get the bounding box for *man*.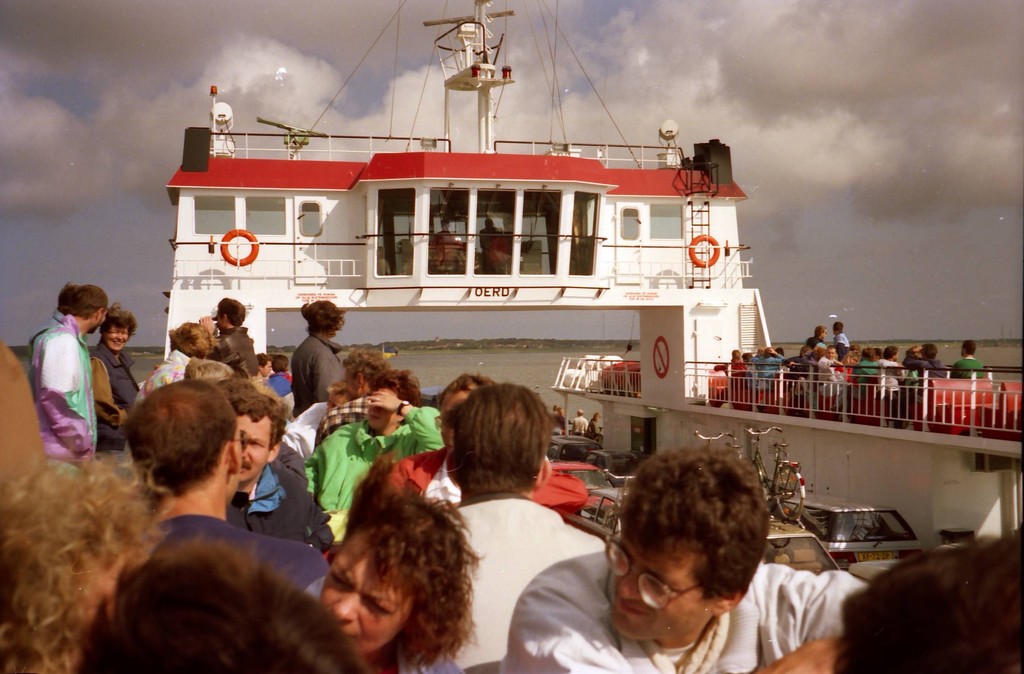
bbox=(196, 300, 259, 379).
